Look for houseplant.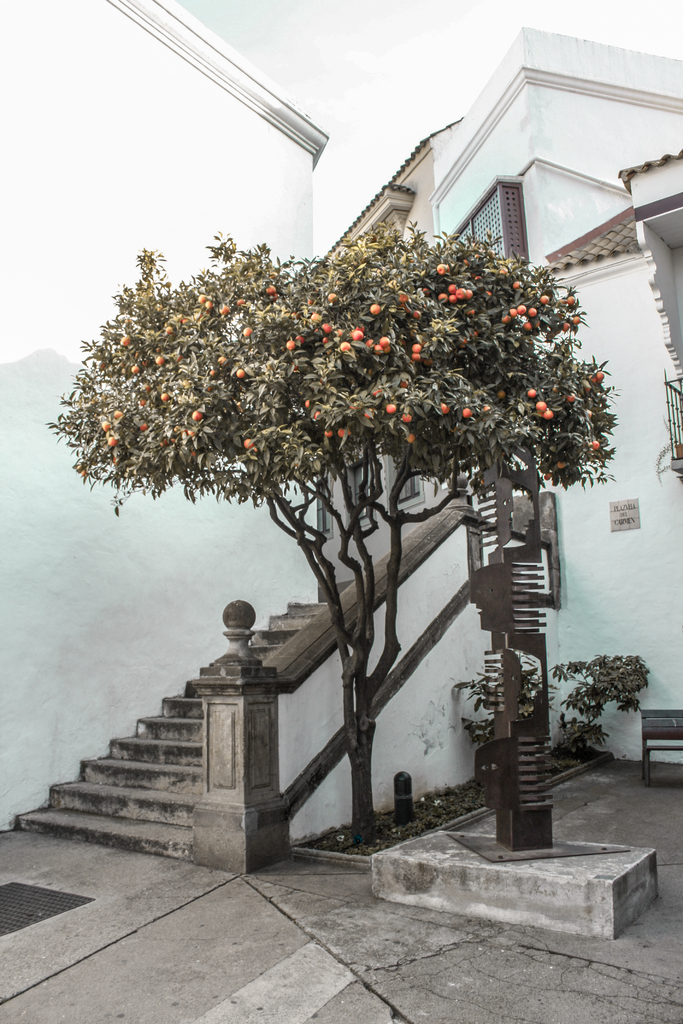
Found: bbox=(509, 643, 639, 777).
